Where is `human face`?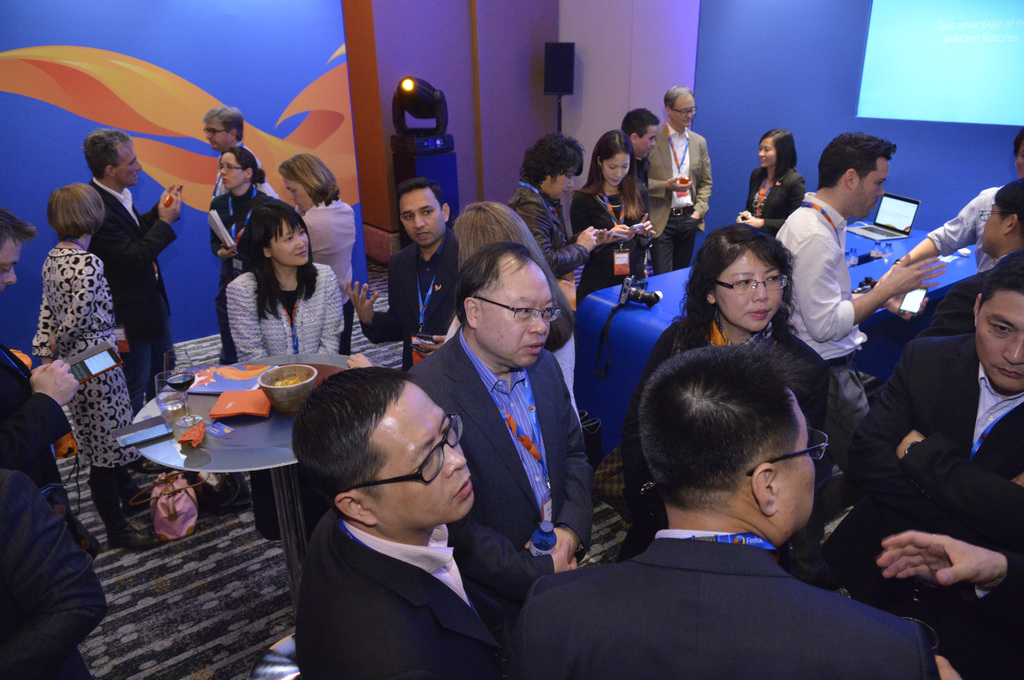
<box>1016,143,1023,182</box>.
